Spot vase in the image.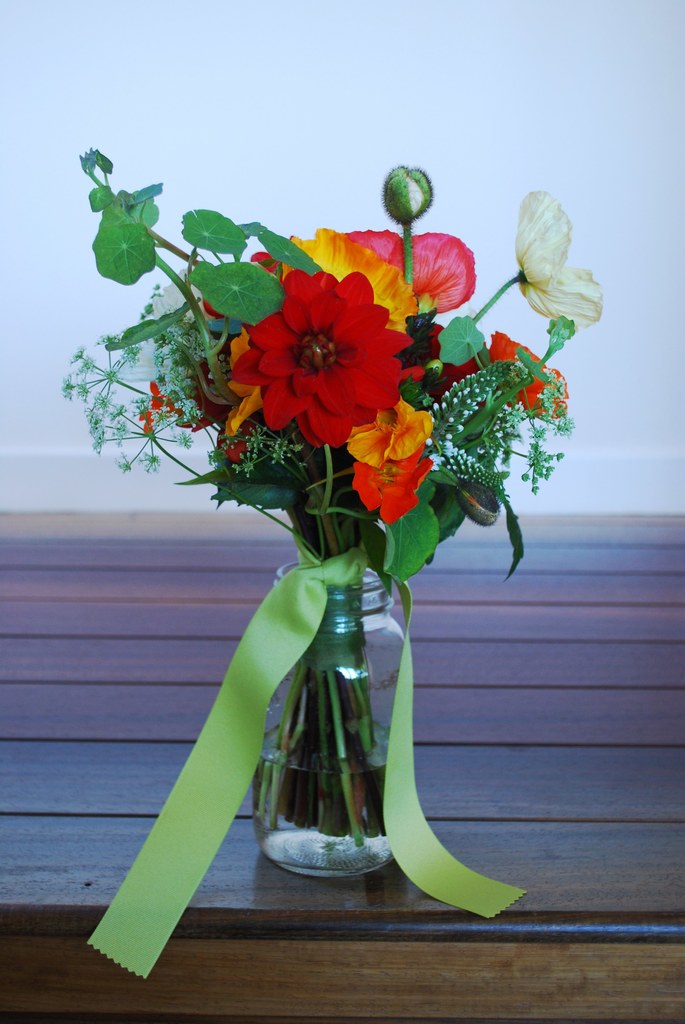
vase found at left=246, top=557, right=416, bottom=881.
